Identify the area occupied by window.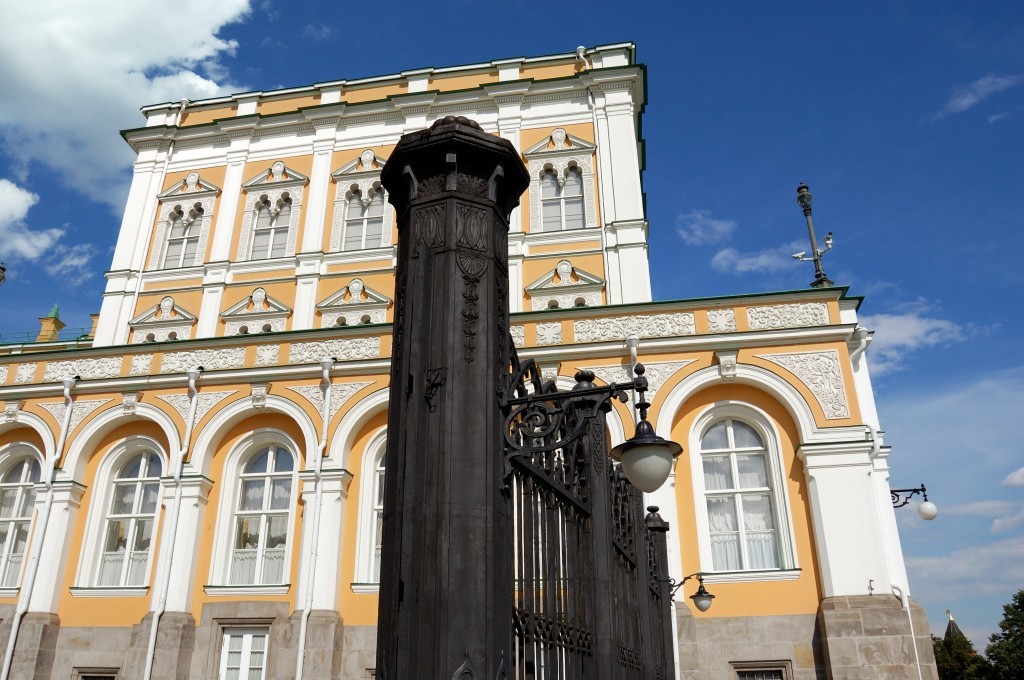
Area: [692, 414, 775, 576].
